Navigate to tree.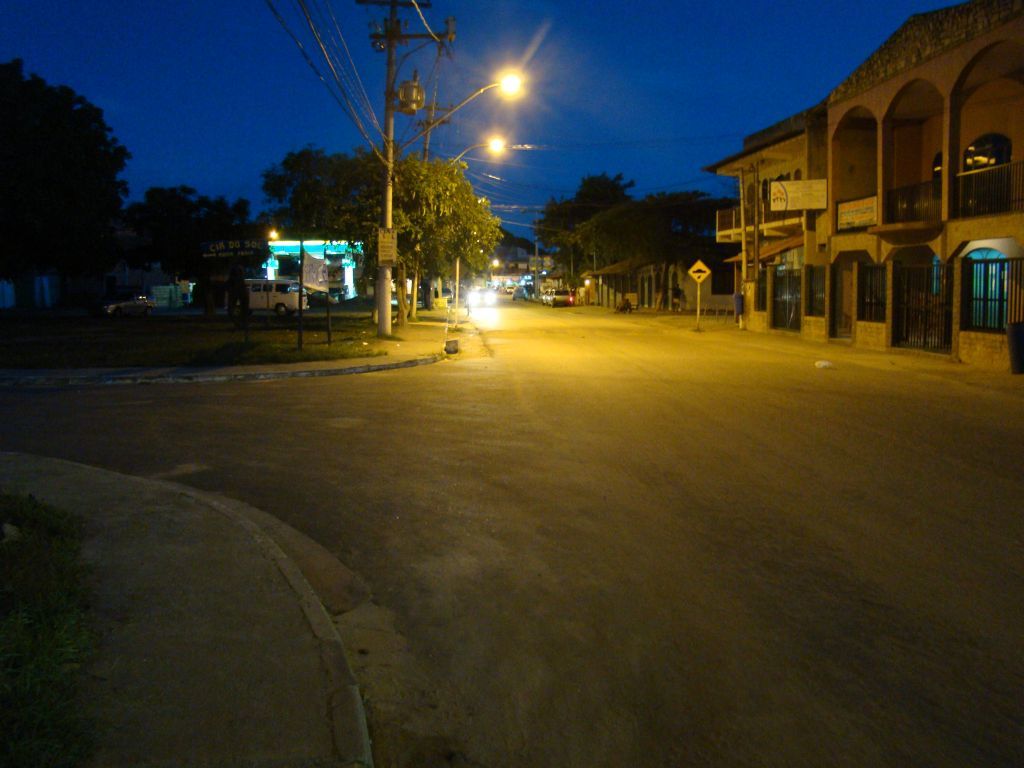
Navigation target: 0:62:138:300.
